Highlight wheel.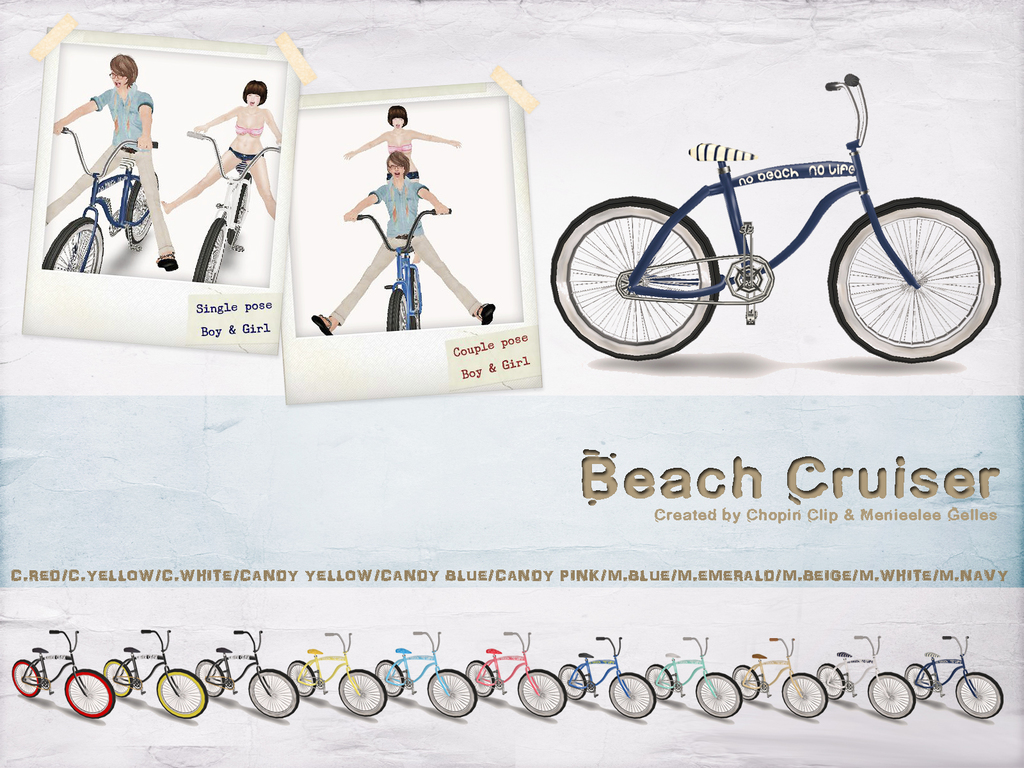
Highlighted region: bbox=[464, 659, 494, 701].
